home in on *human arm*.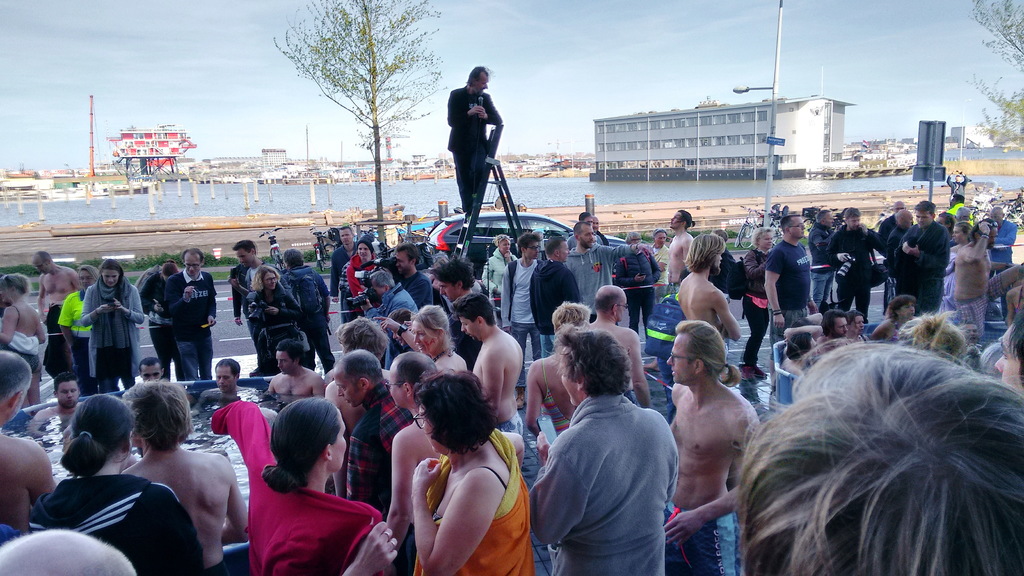
Homed in at select_region(518, 364, 545, 438).
